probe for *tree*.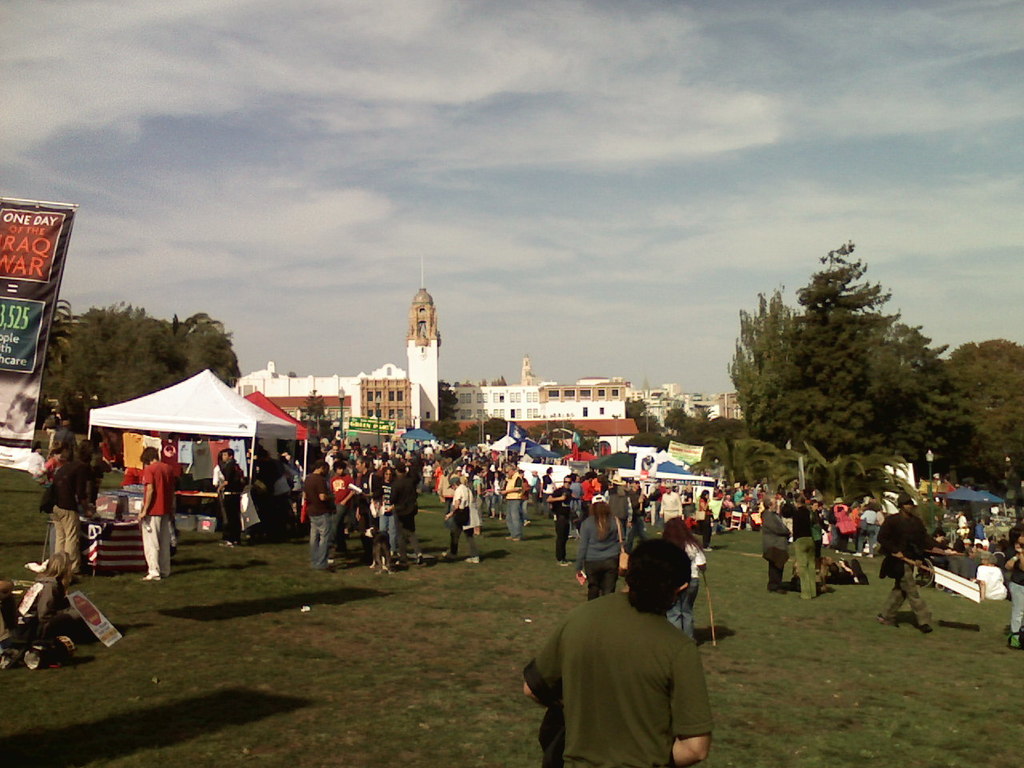
Probe result: 706:418:741:449.
